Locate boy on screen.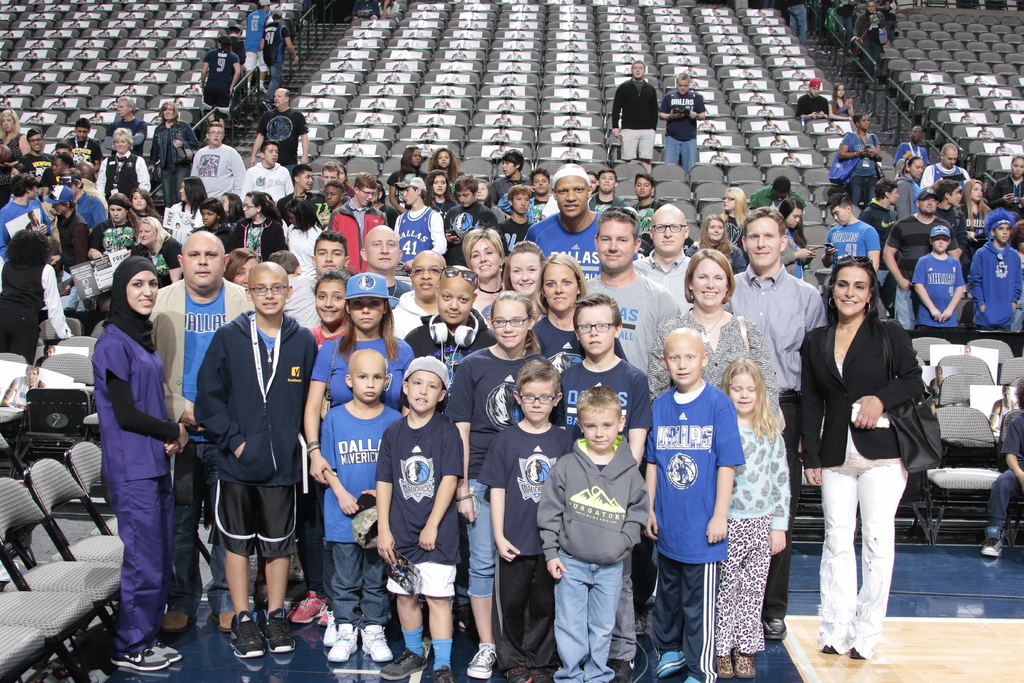
On screen at (left=910, top=223, right=965, bottom=332).
